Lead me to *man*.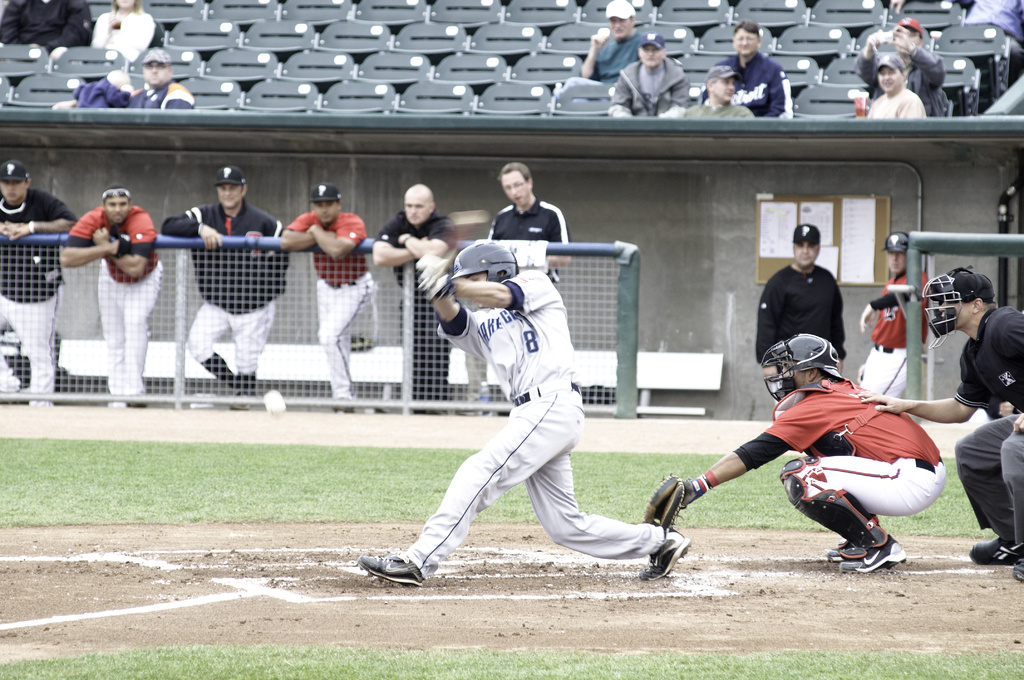
Lead to box(855, 267, 1023, 586).
